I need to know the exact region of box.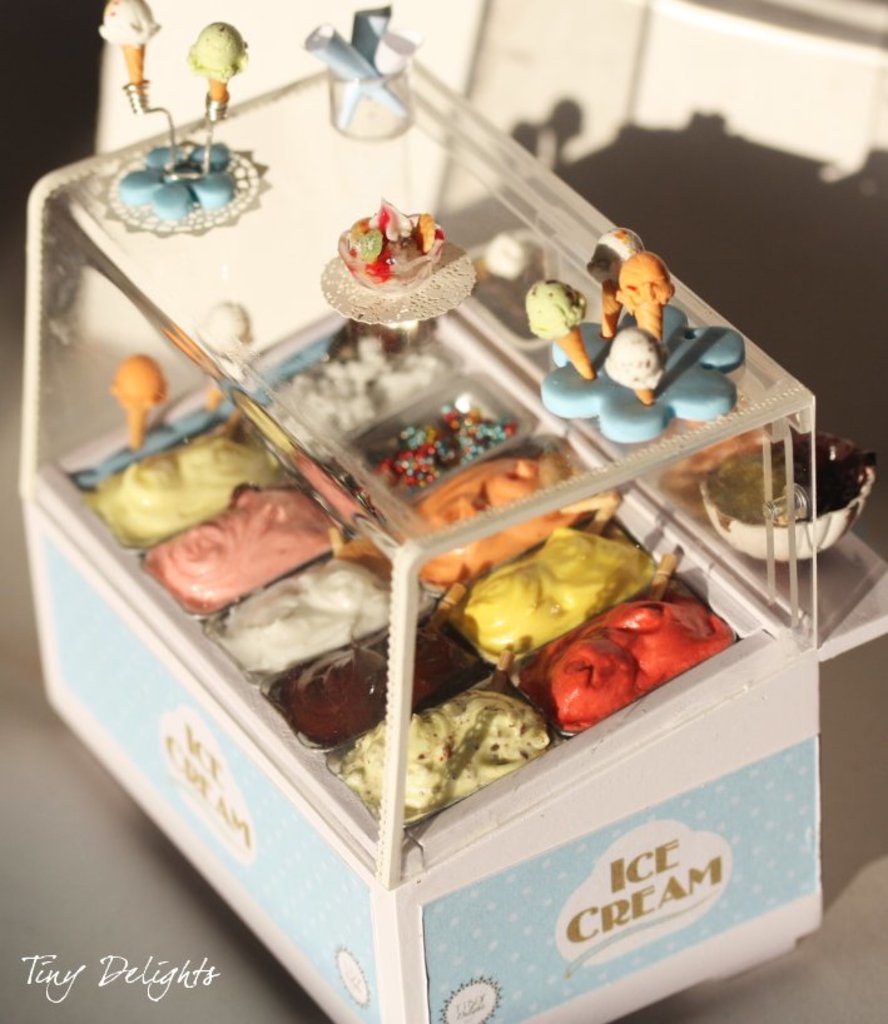
Region: box=[23, 46, 828, 1023].
